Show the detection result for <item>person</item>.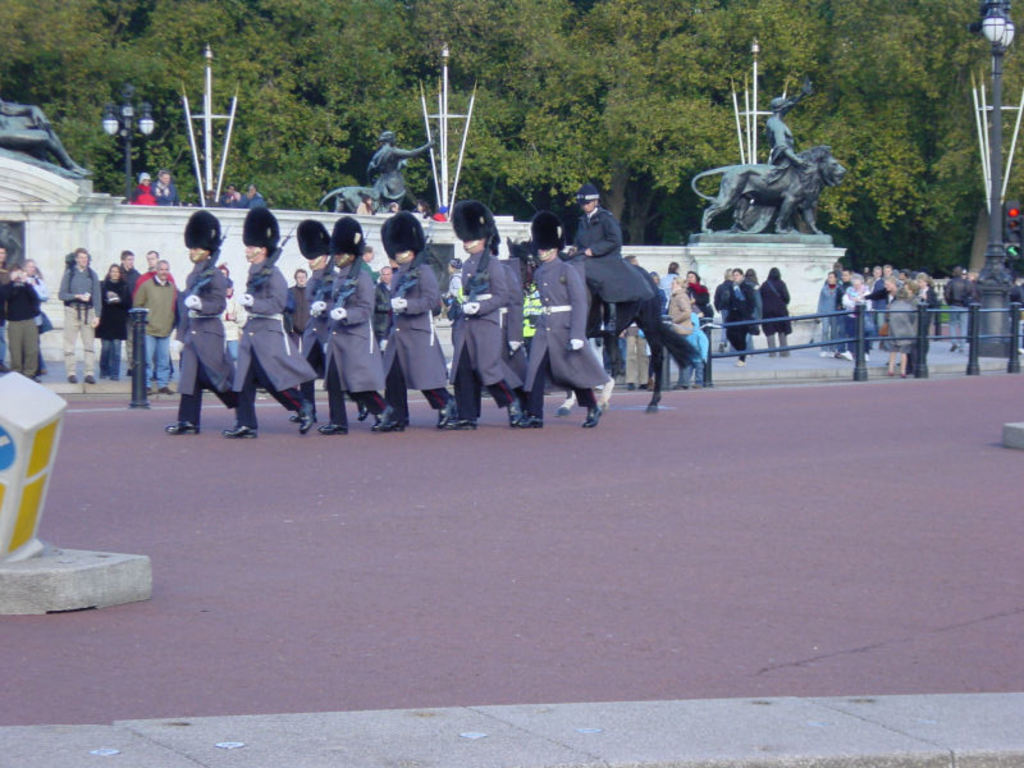
{"left": 947, "top": 255, "right": 980, "bottom": 352}.
